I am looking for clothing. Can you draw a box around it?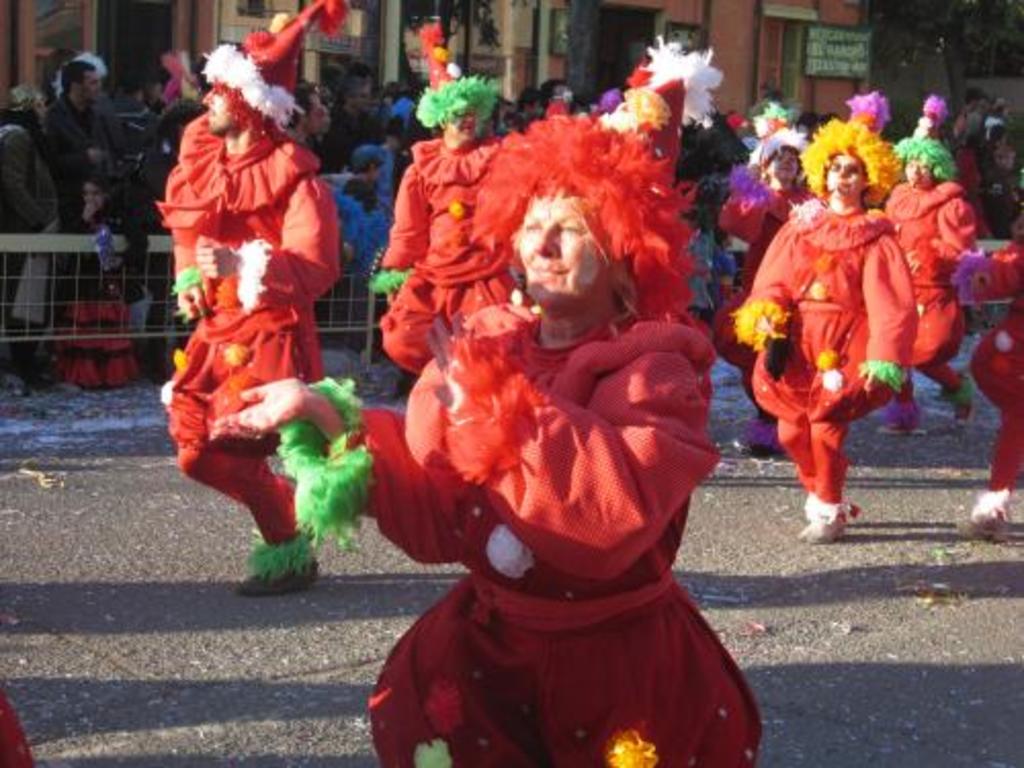
Sure, the bounding box is BBox(375, 242, 750, 723).
